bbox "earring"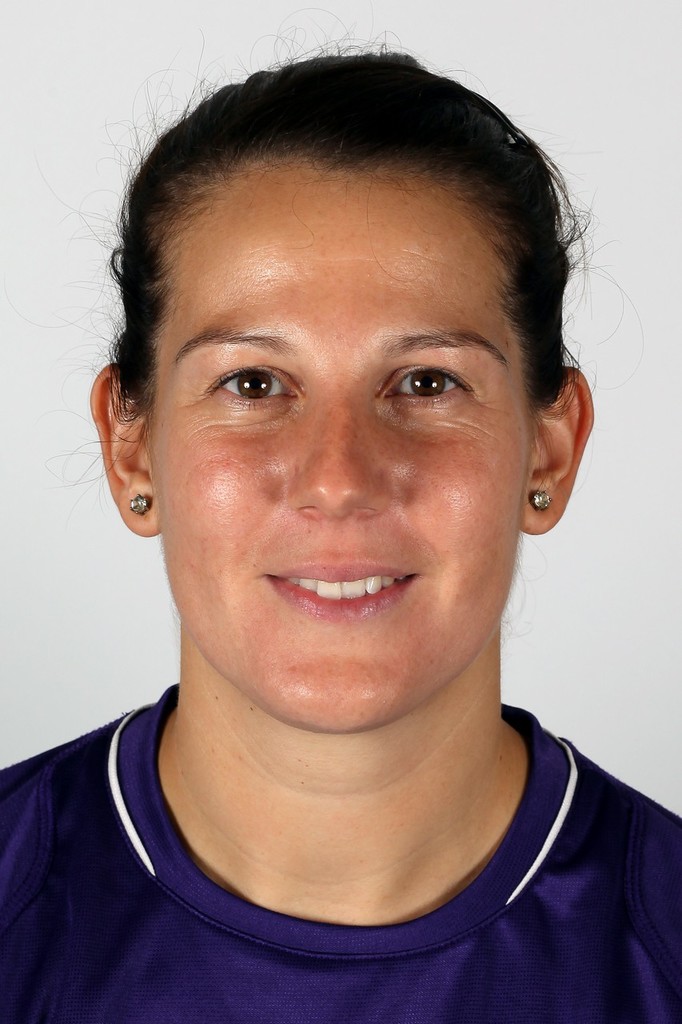
detection(524, 486, 549, 512)
